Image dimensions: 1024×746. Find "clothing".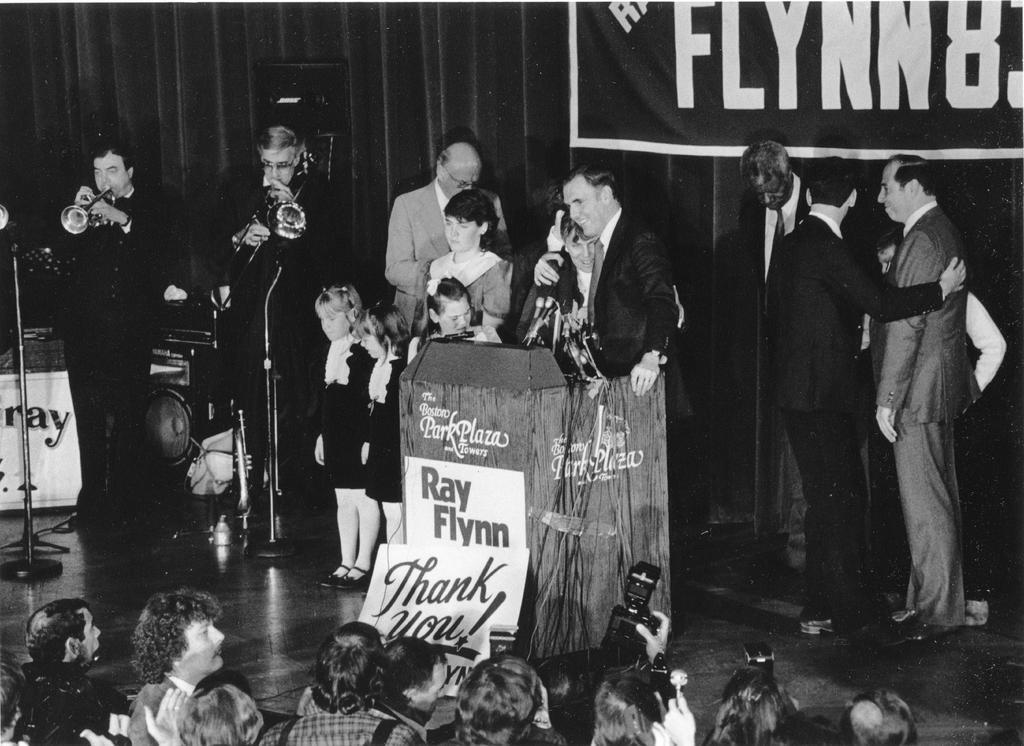
<bbox>870, 197, 991, 628</bbox>.
